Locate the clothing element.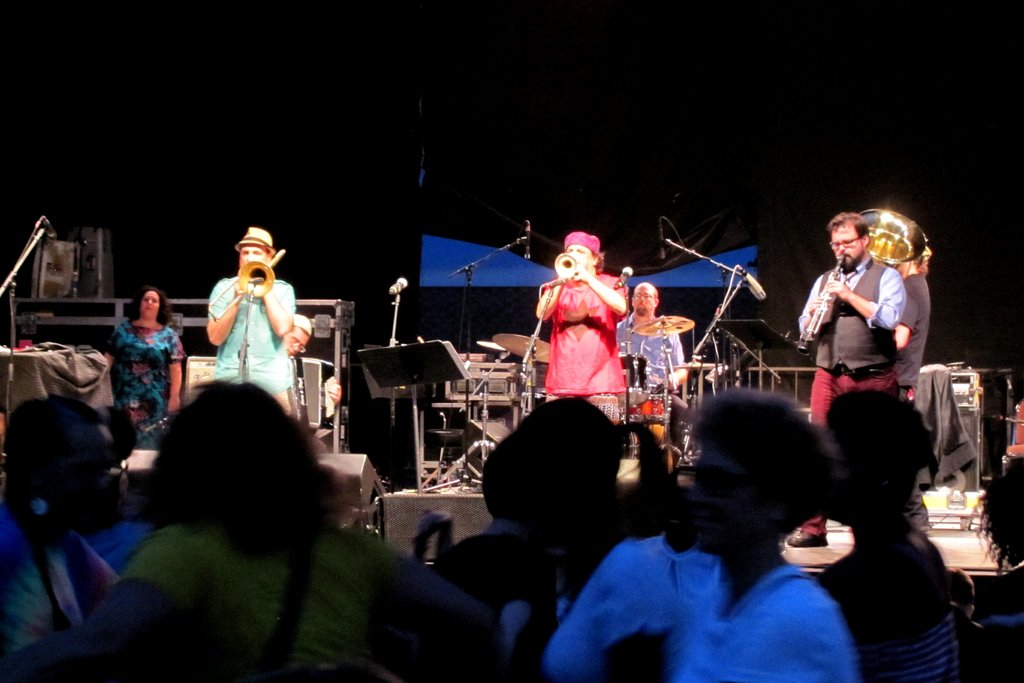
Element bbox: bbox=(541, 265, 633, 425).
